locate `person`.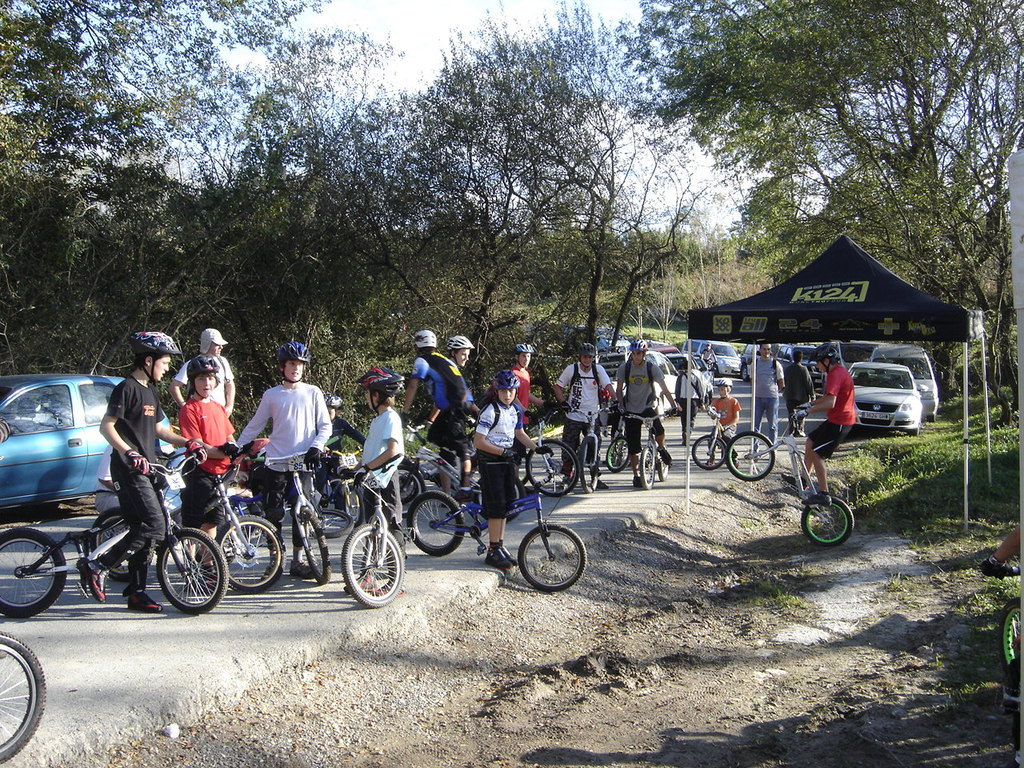
Bounding box: 810:334:858:486.
